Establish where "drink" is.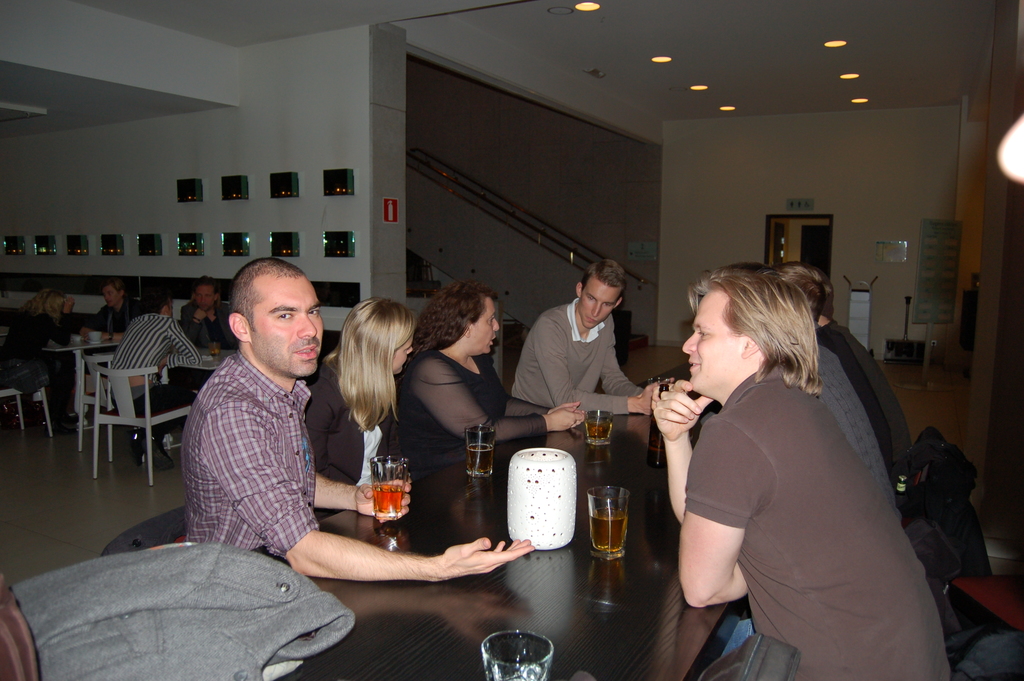
Established at <region>209, 349, 220, 356</region>.
